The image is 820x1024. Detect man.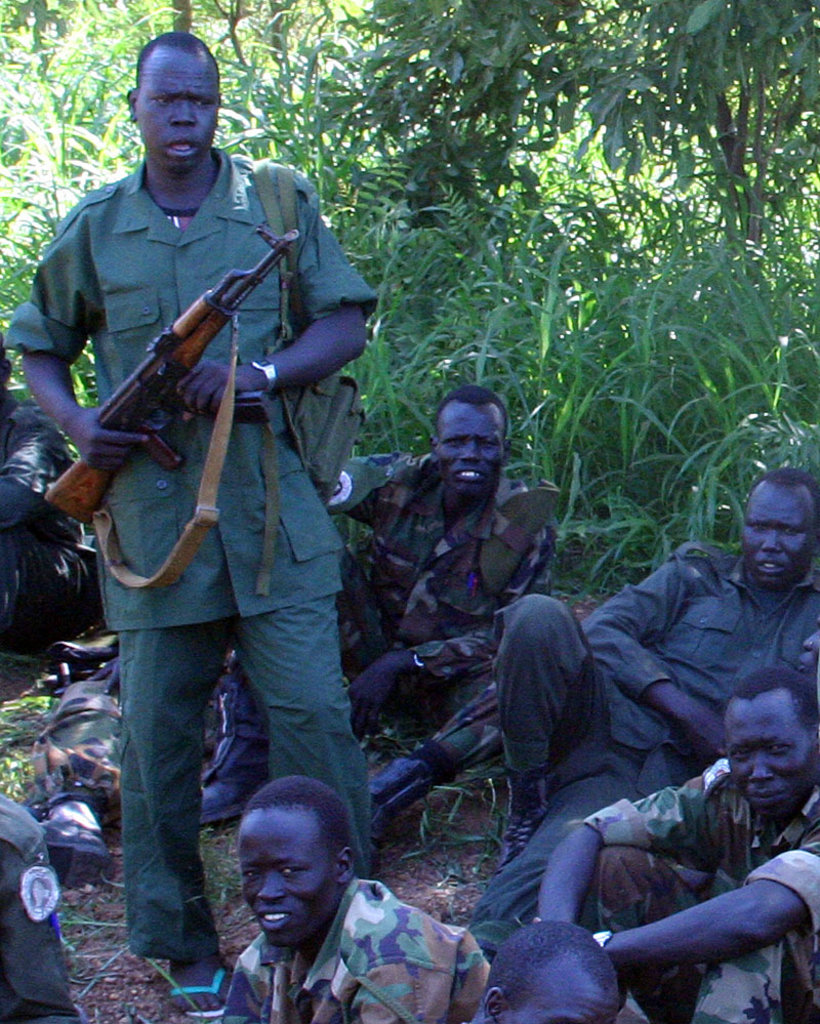
Detection: region(182, 391, 566, 827).
